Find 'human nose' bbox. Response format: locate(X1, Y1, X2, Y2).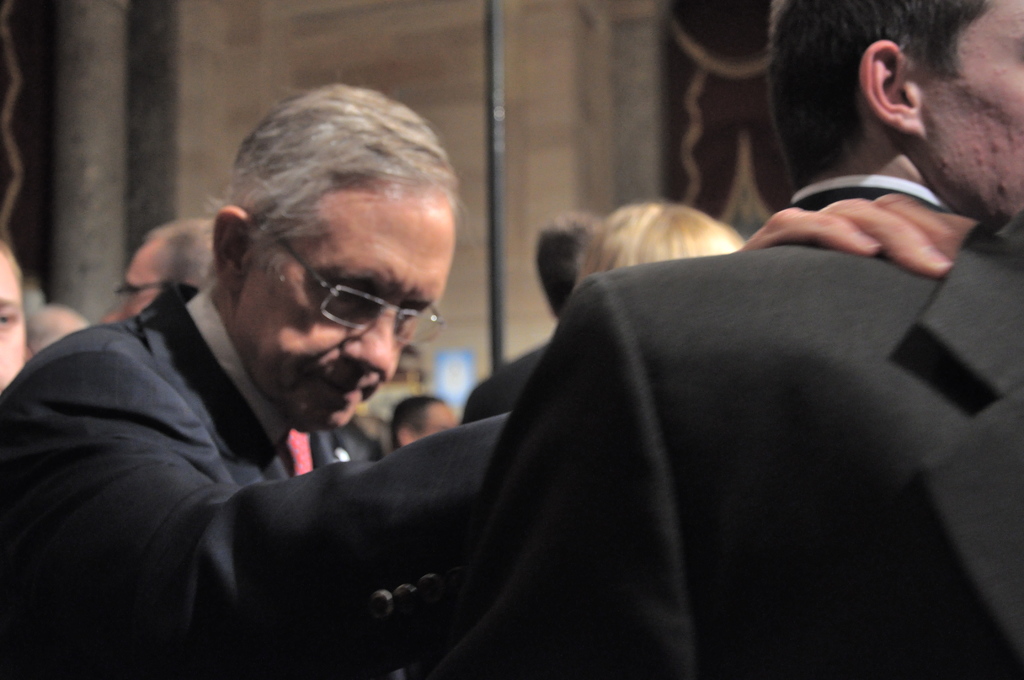
locate(339, 302, 394, 378).
